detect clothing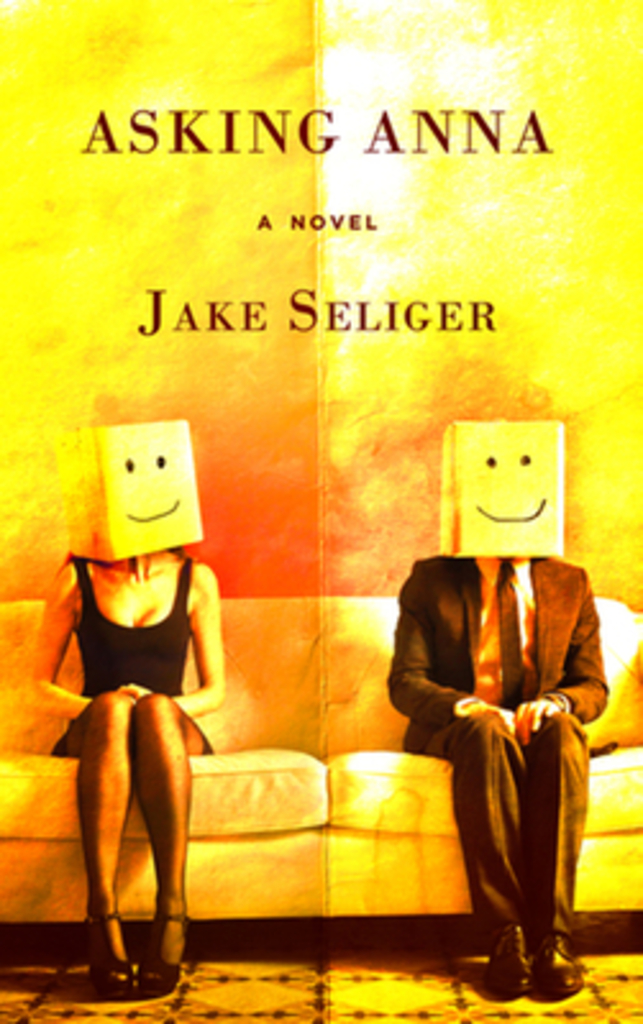
region(49, 558, 218, 753)
